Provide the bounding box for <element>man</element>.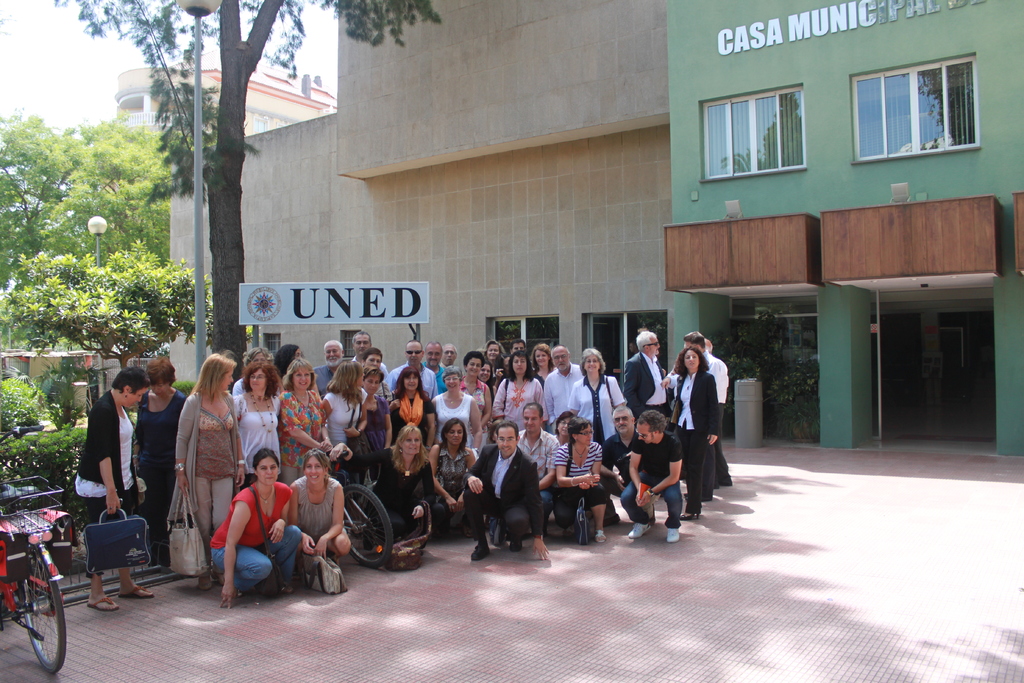
select_region(602, 407, 641, 526).
